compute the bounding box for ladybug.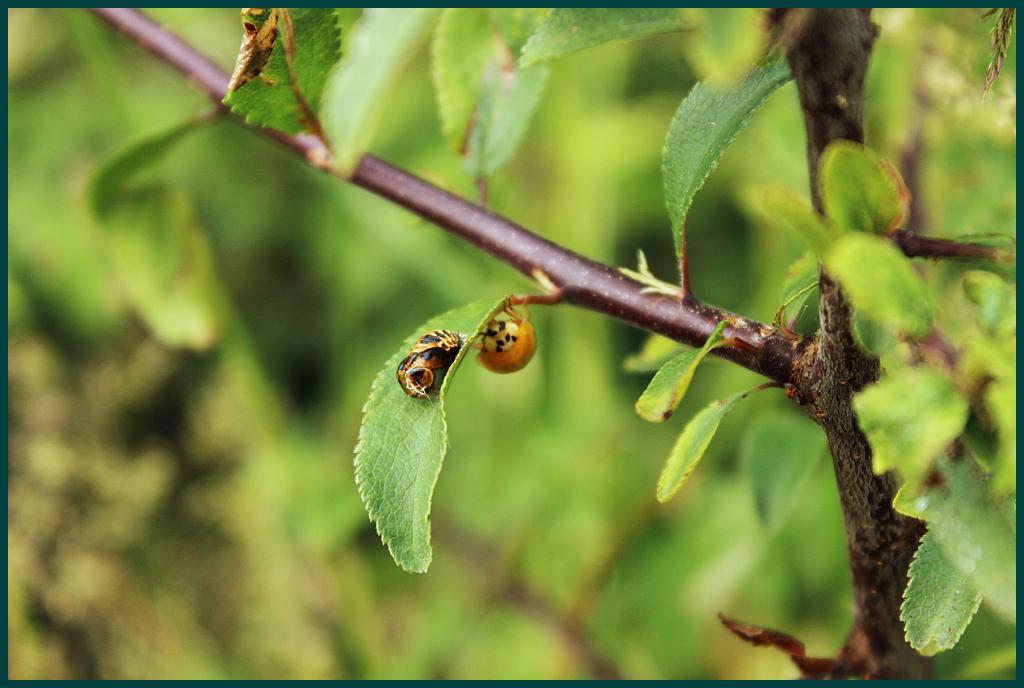
bbox=(470, 297, 541, 373).
